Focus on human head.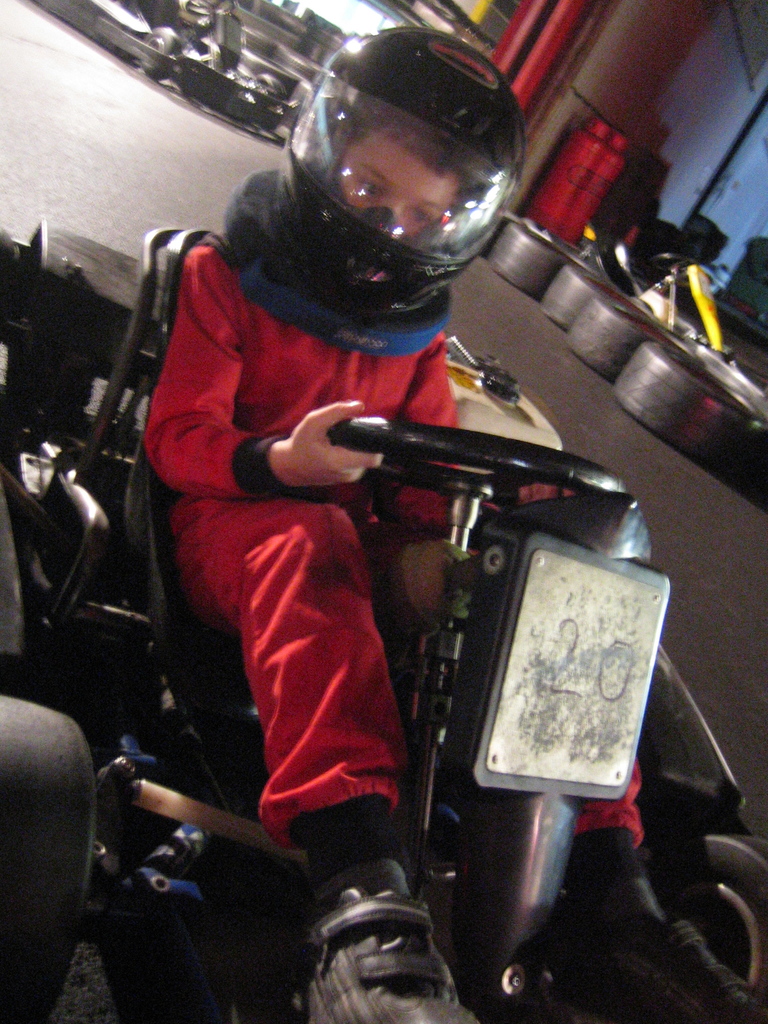
Focused at region(292, 32, 526, 303).
